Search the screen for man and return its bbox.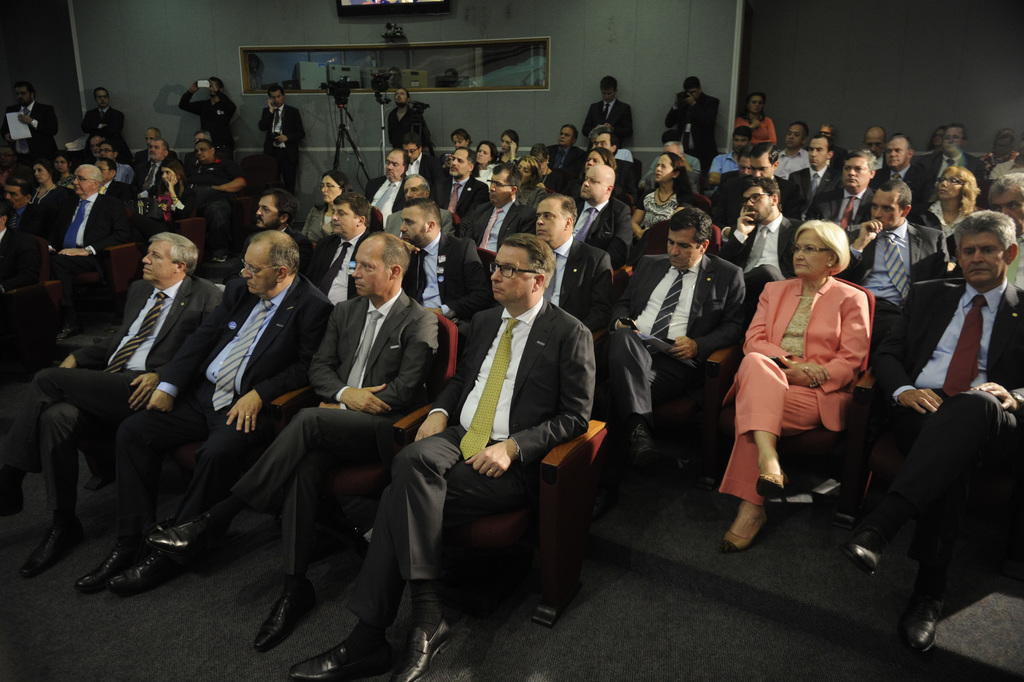
Found: bbox=[717, 183, 822, 323].
